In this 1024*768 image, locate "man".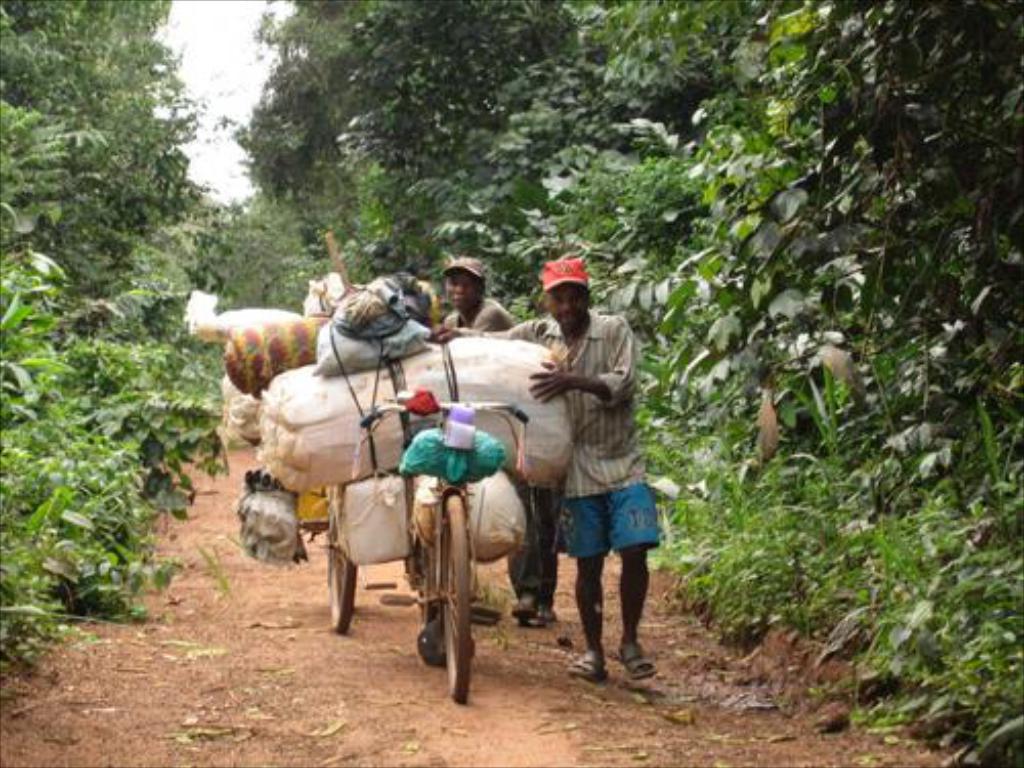
Bounding box: {"x1": 424, "y1": 244, "x2": 565, "y2": 629}.
